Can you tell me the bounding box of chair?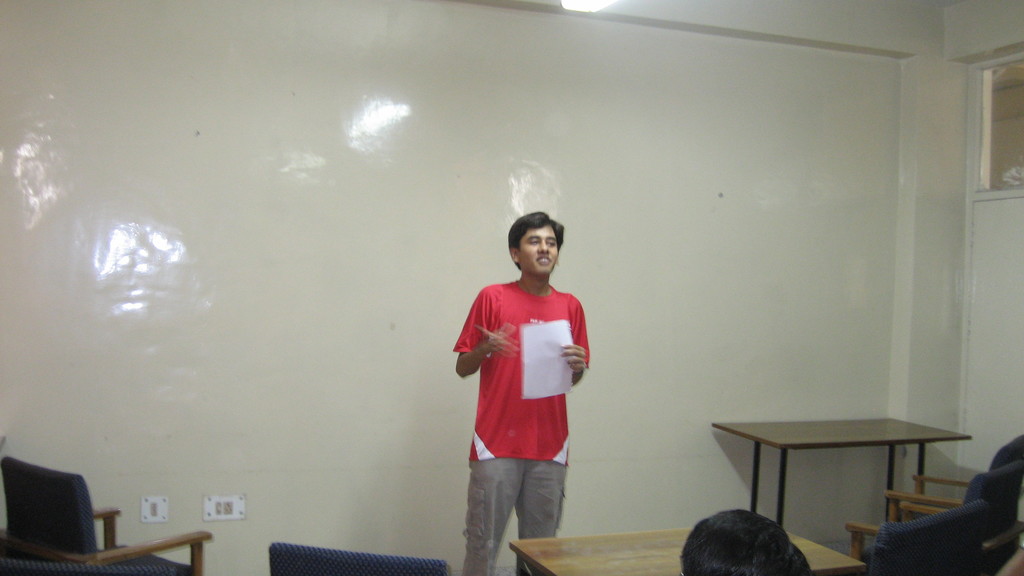
rect(881, 435, 1023, 575).
